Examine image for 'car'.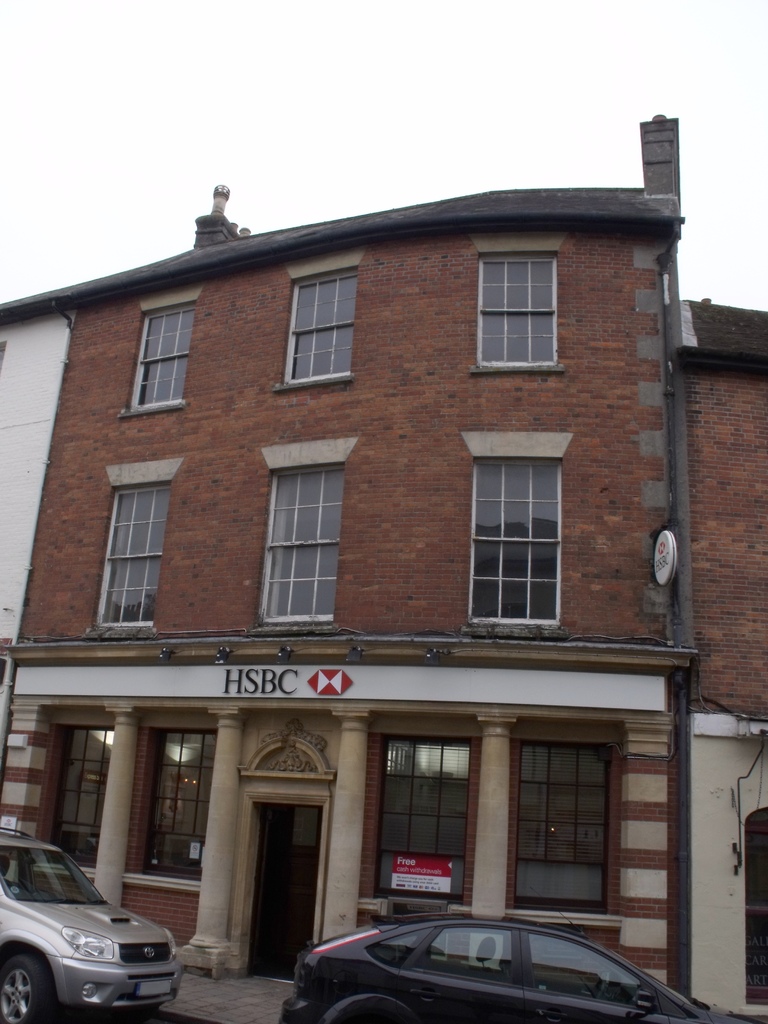
Examination result: locate(273, 924, 767, 1023).
